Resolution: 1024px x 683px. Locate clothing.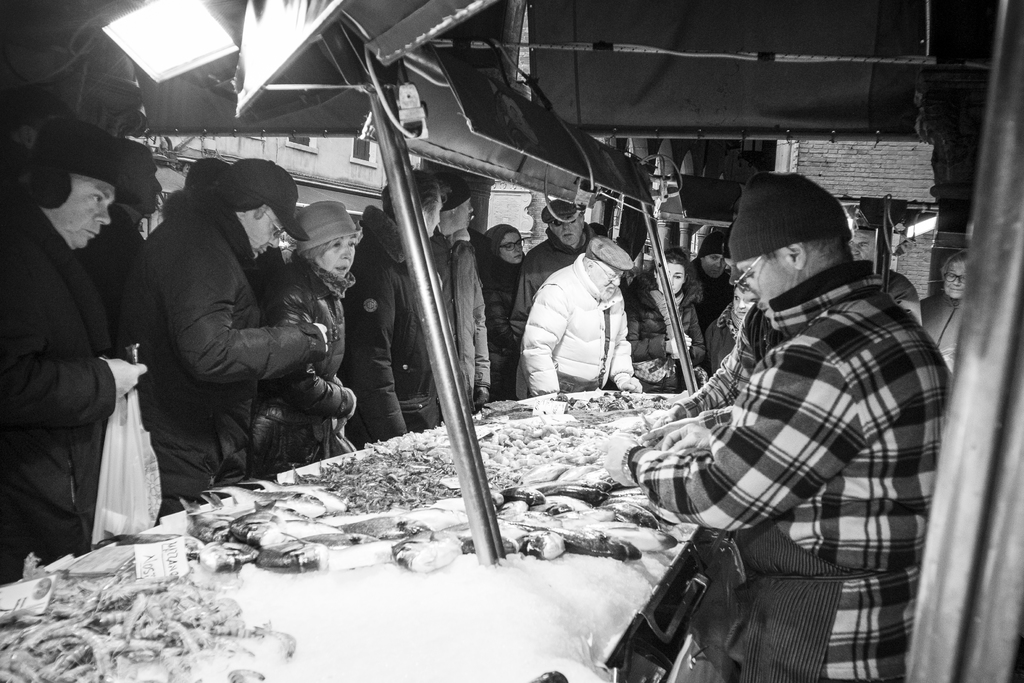
box=[81, 219, 156, 497].
